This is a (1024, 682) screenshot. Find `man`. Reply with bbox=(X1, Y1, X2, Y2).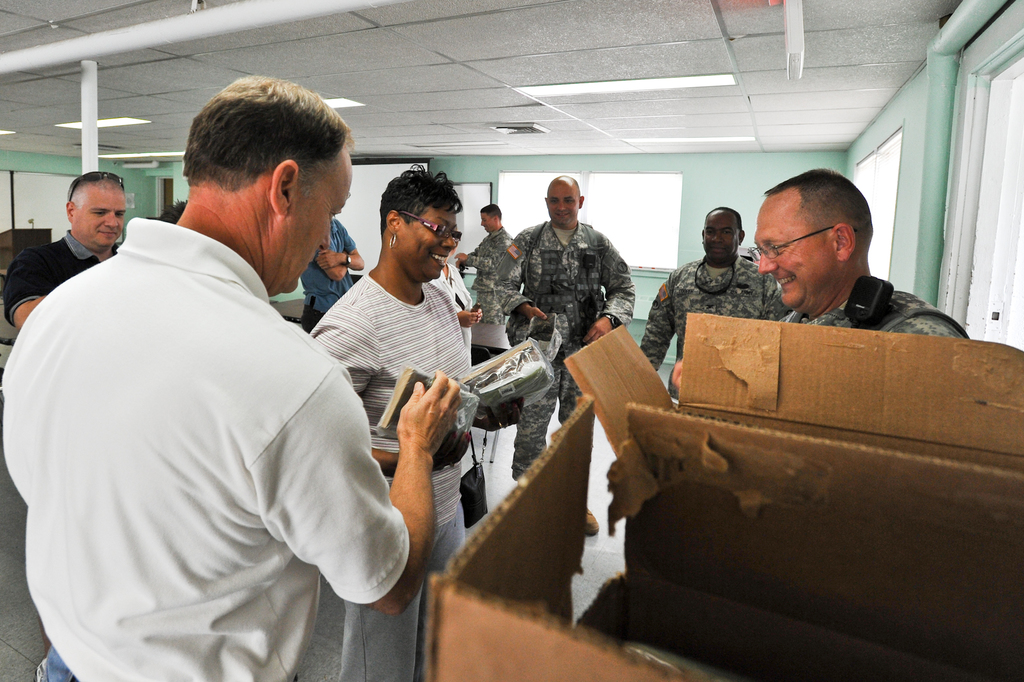
bbox=(671, 158, 979, 373).
